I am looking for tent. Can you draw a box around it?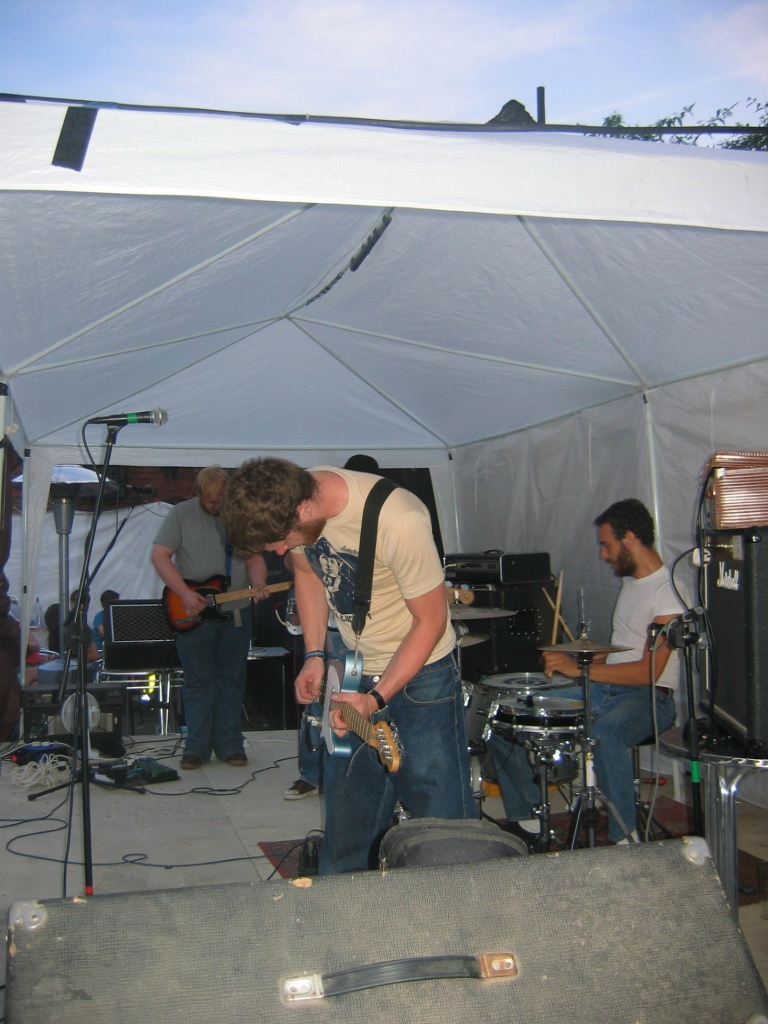
Sure, the bounding box is box=[0, 91, 767, 661].
